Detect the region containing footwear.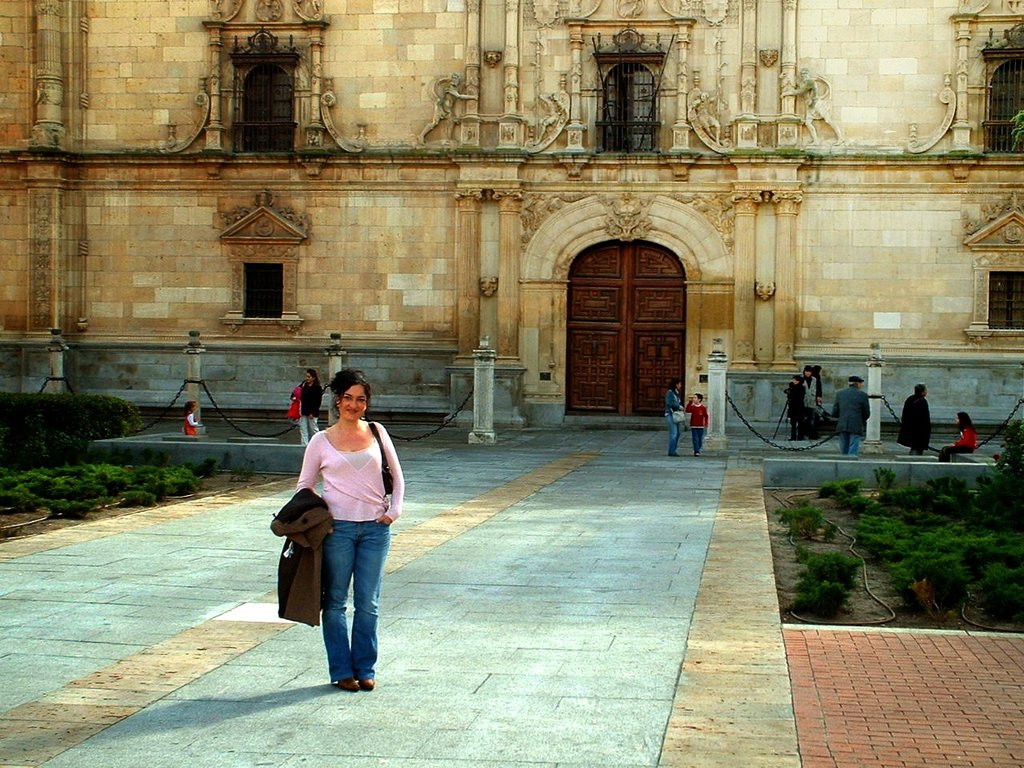
(left=666, top=450, right=678, bottom=460).
